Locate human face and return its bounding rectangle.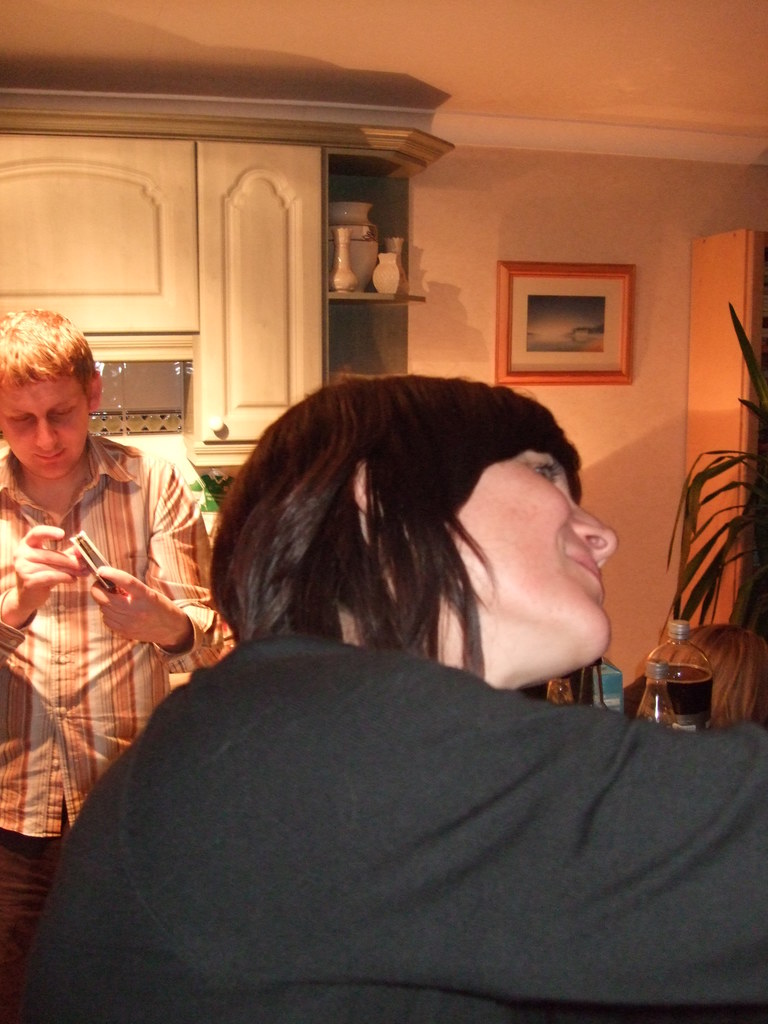
pyautogui.locateOnScreen(397, 413, 625, 664).
